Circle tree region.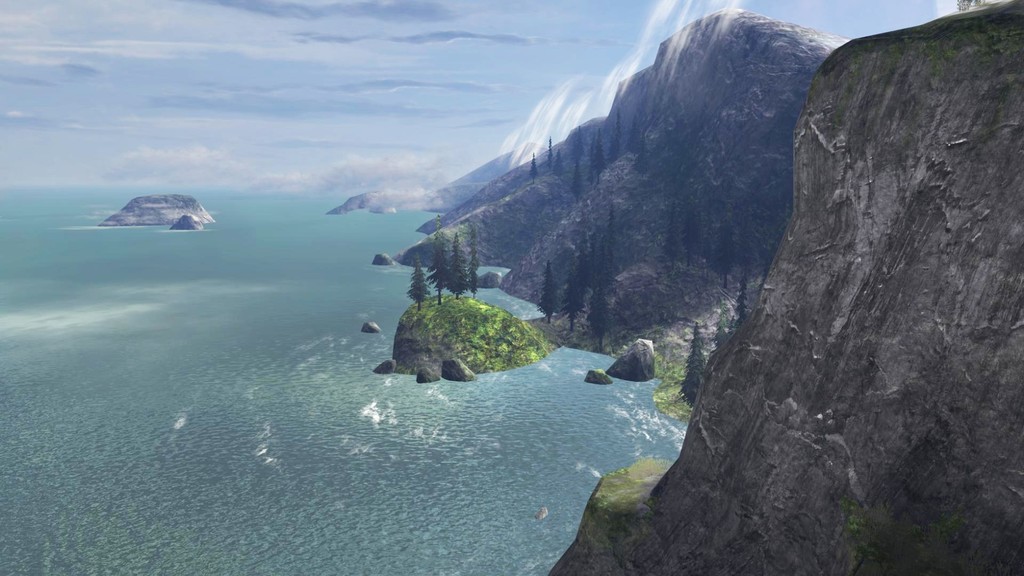
Region: x1=612, y1=112, x2=621, y2=164.
